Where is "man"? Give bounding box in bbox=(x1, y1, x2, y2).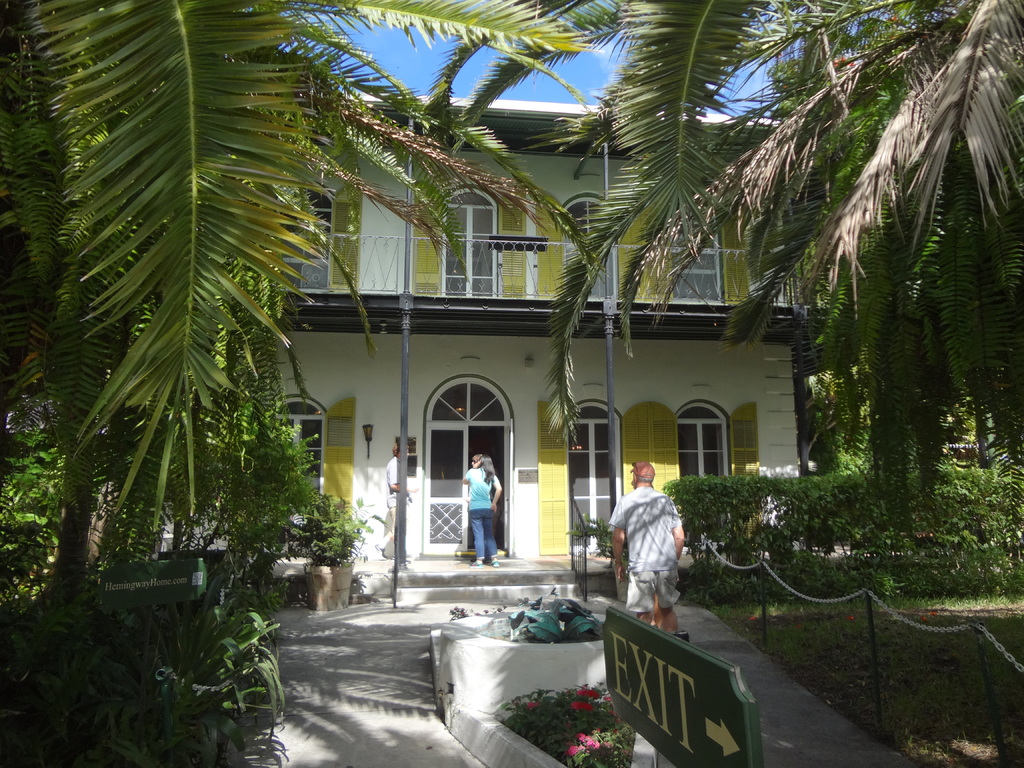
bbox=(372, 440, 412, 559).
